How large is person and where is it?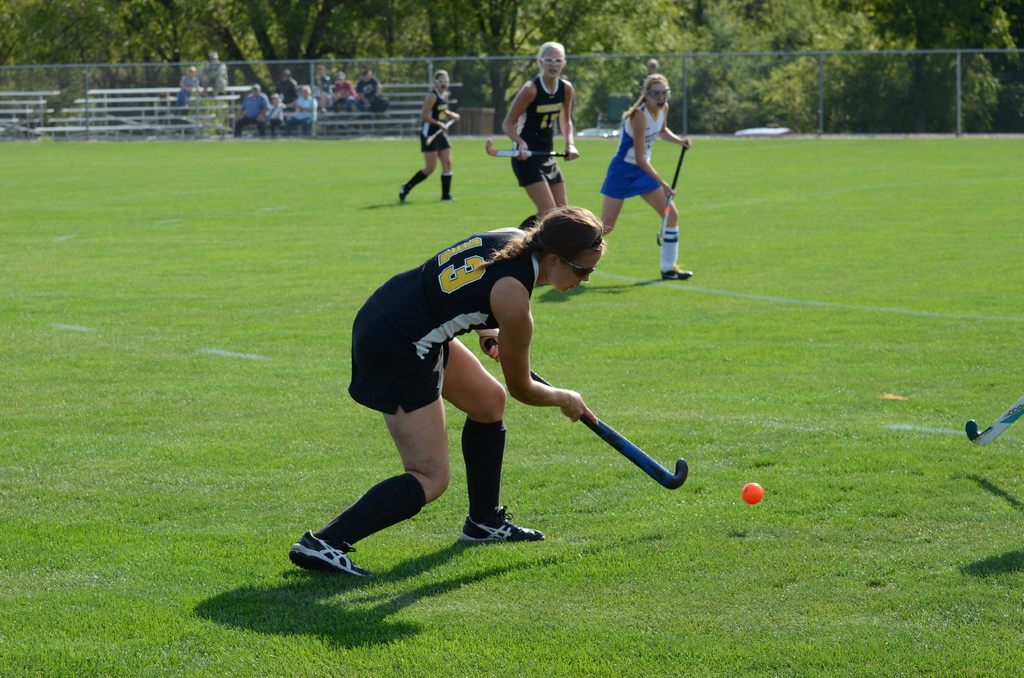
Bounding box: 174, 65, 199, 109.
